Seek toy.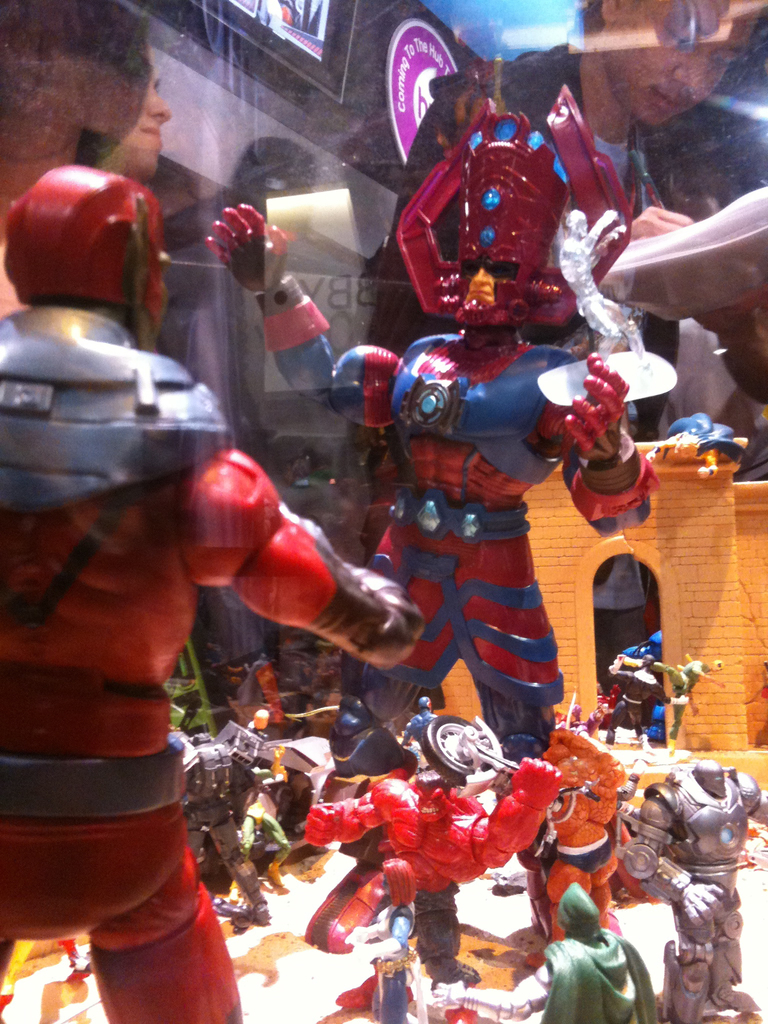
pyautogui.locateOnScreen(513, 719, 628, 967).
